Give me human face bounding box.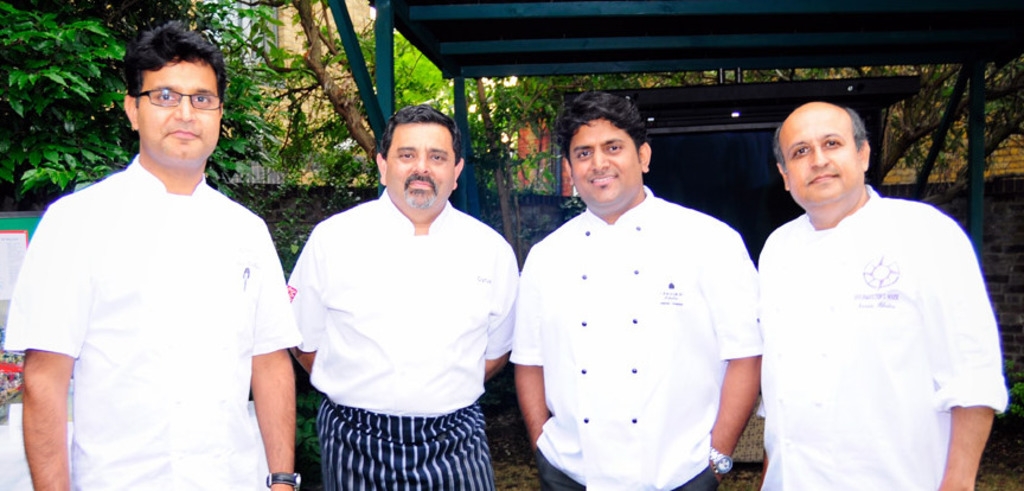
rect(782, 106, 865, 204).
